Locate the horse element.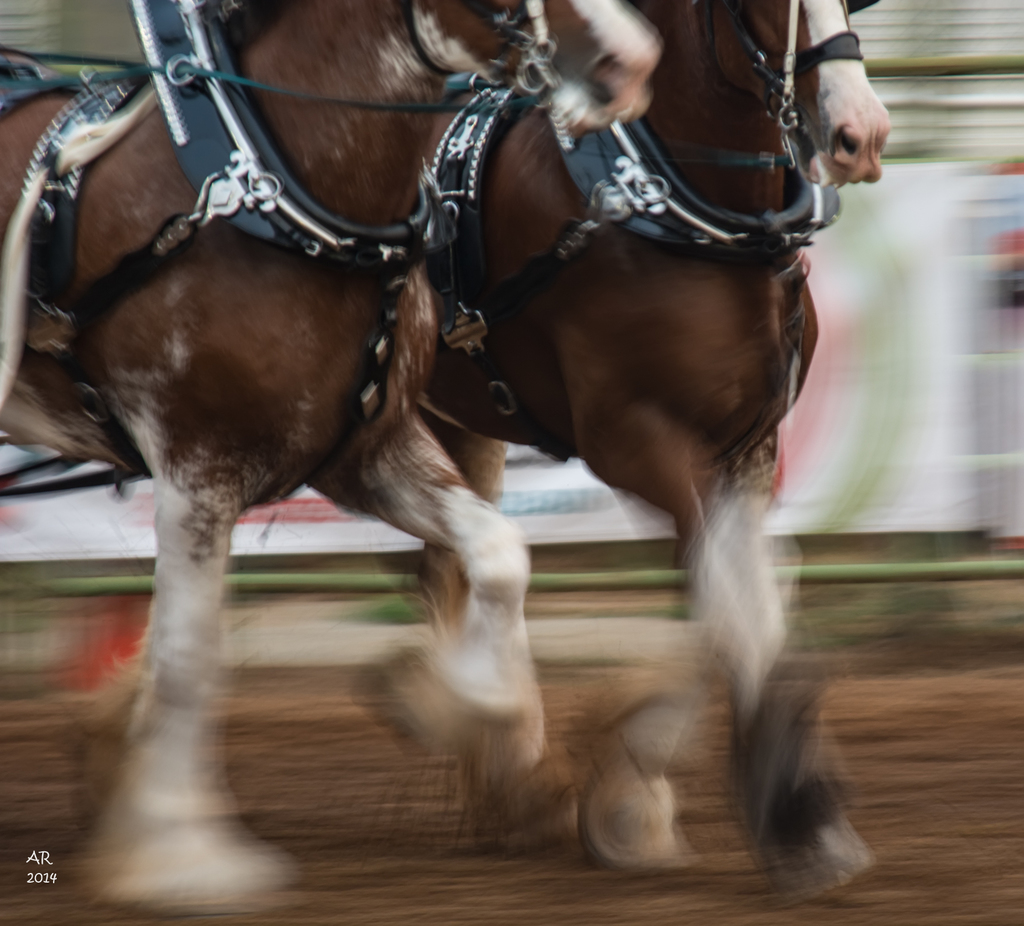
Element bbox: region(0, 0, 667, 918).
